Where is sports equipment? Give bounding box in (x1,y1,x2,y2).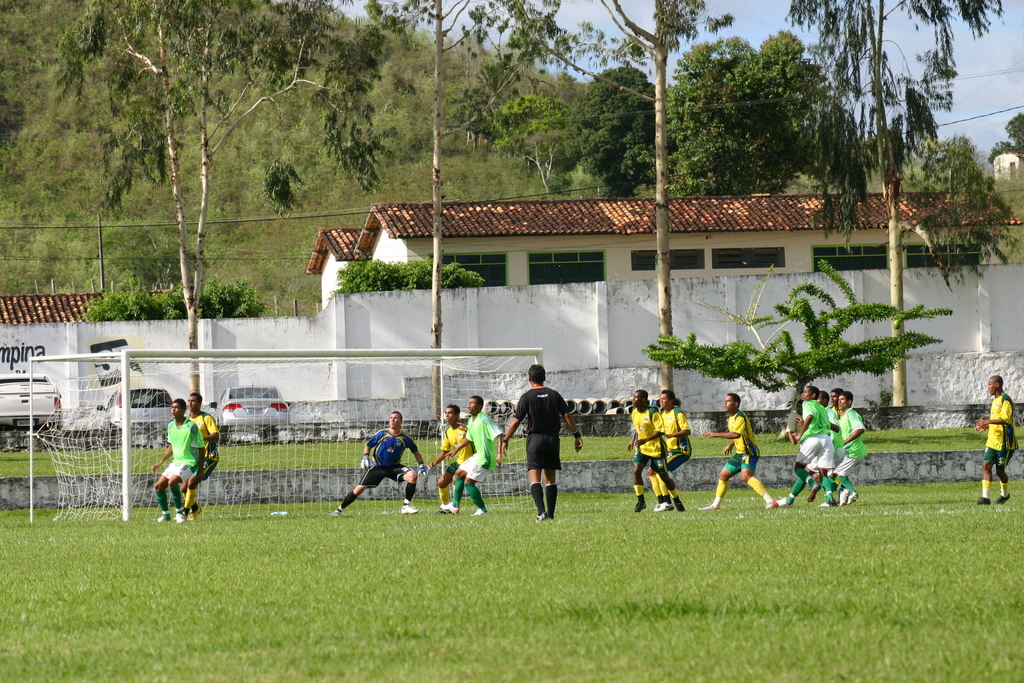
(400,500,420,516).
